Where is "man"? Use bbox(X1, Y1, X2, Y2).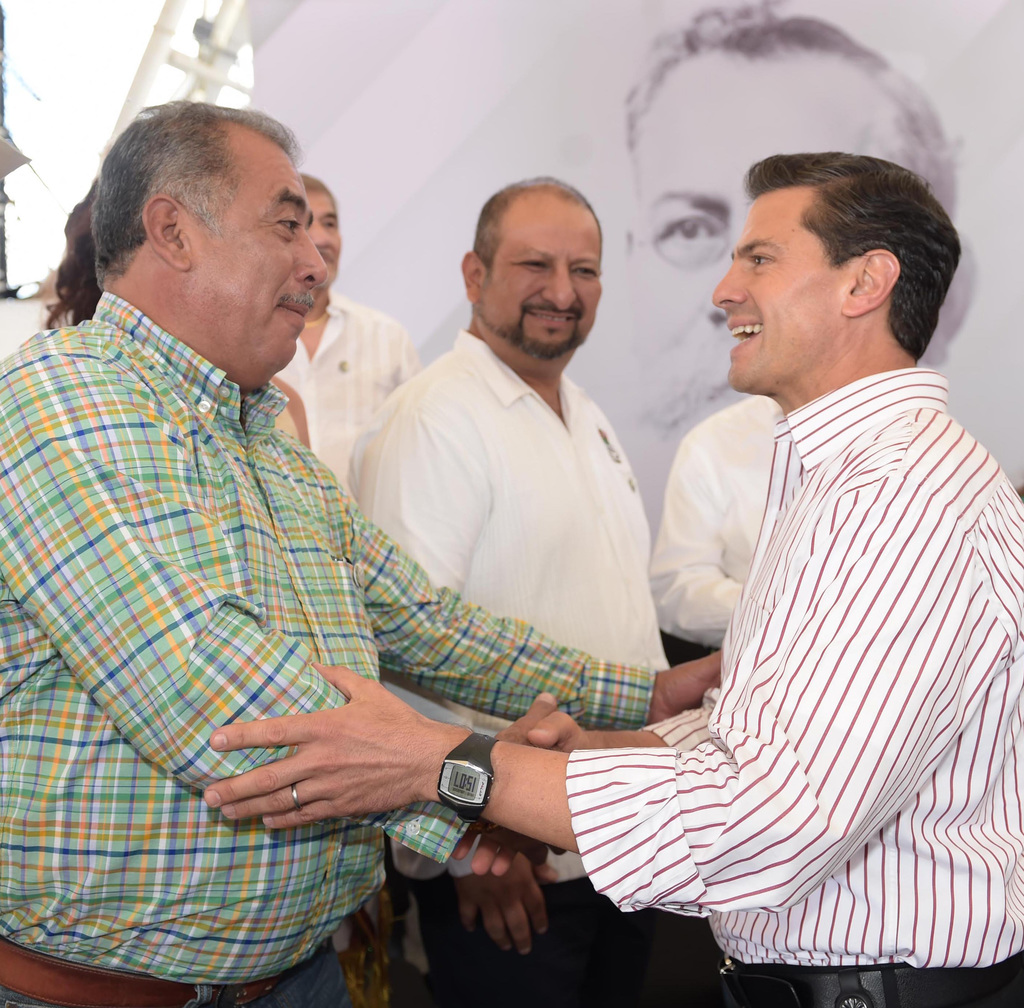
bbox(623, 0, 954, 457).
